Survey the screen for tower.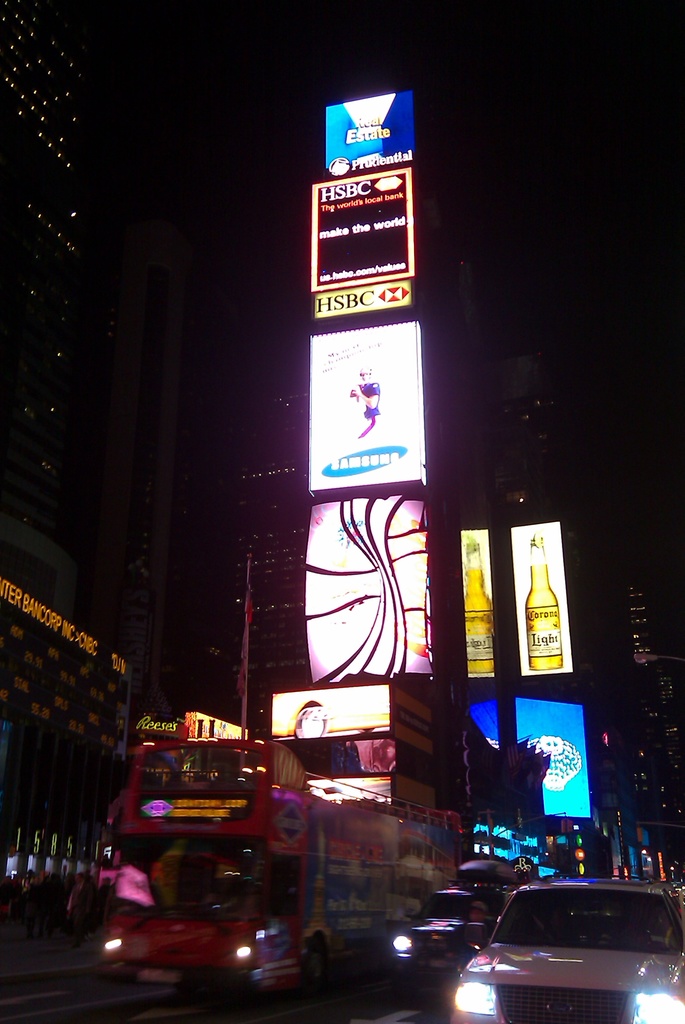
Survey found: x1=590, y1=551, x2=676, y2=884.
